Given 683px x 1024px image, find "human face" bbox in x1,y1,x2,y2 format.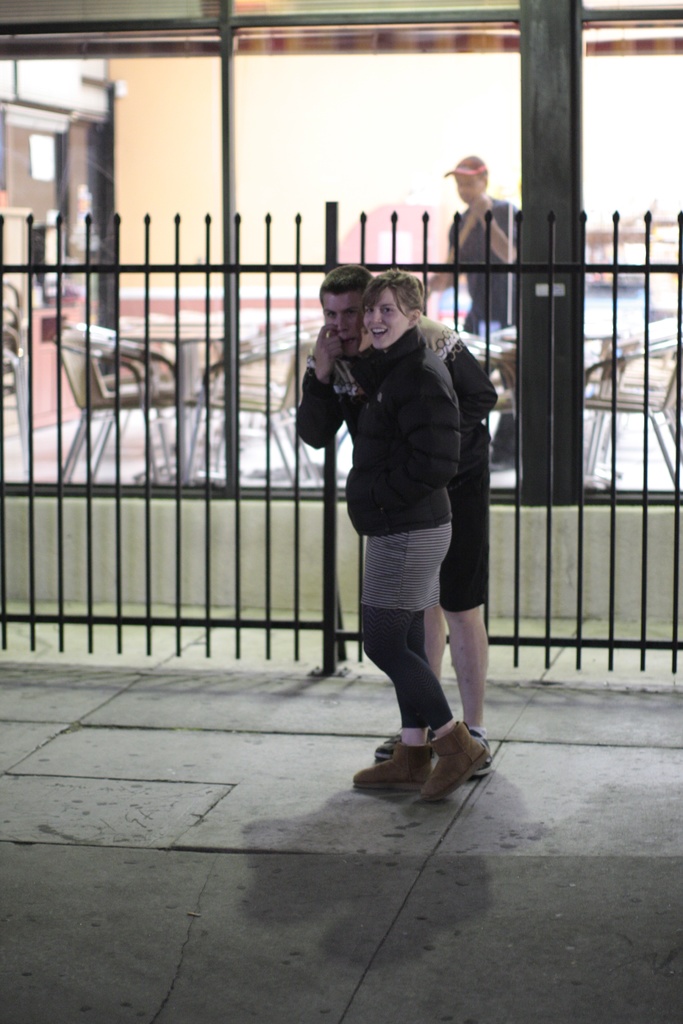
456,175,481,204.
